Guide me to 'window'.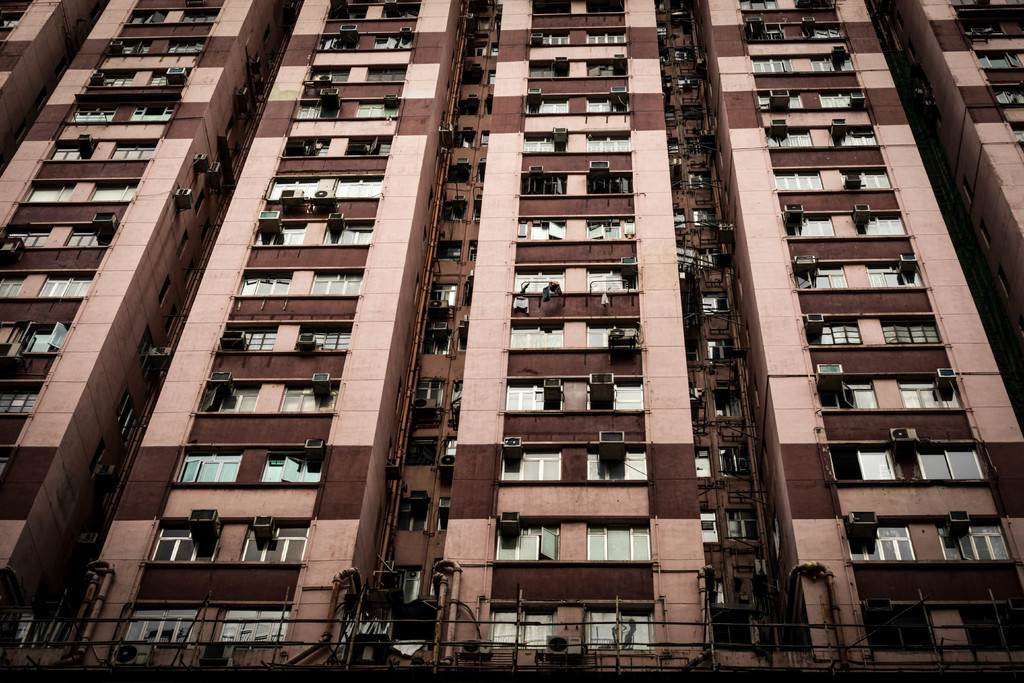
Guidance: locate(214, 609, 286, 644).
